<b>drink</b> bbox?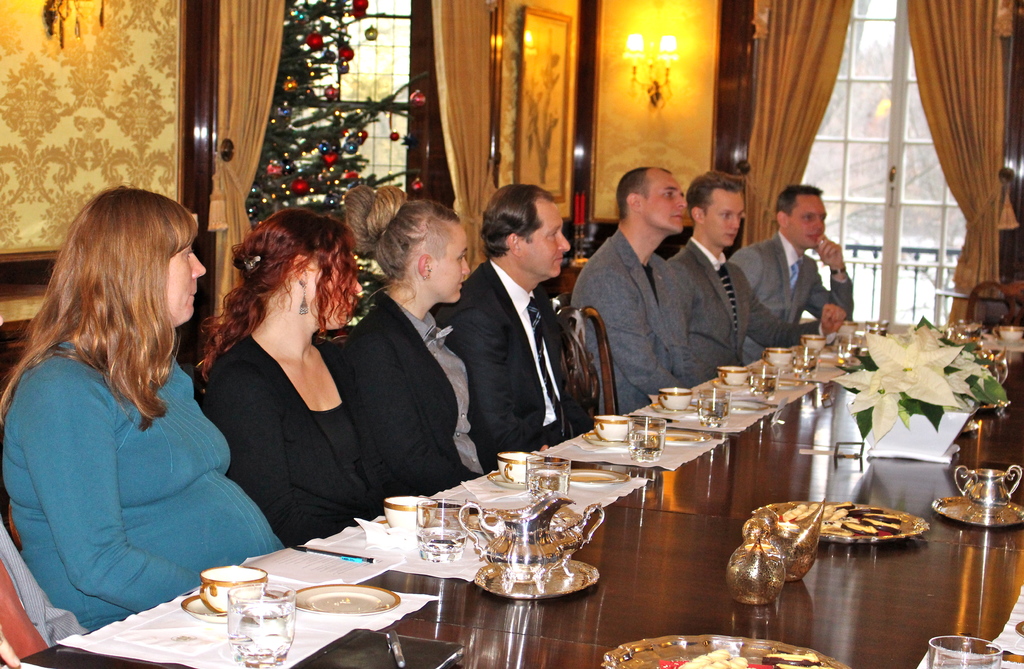
x1=632 y1=434 x2=664 y2=464
